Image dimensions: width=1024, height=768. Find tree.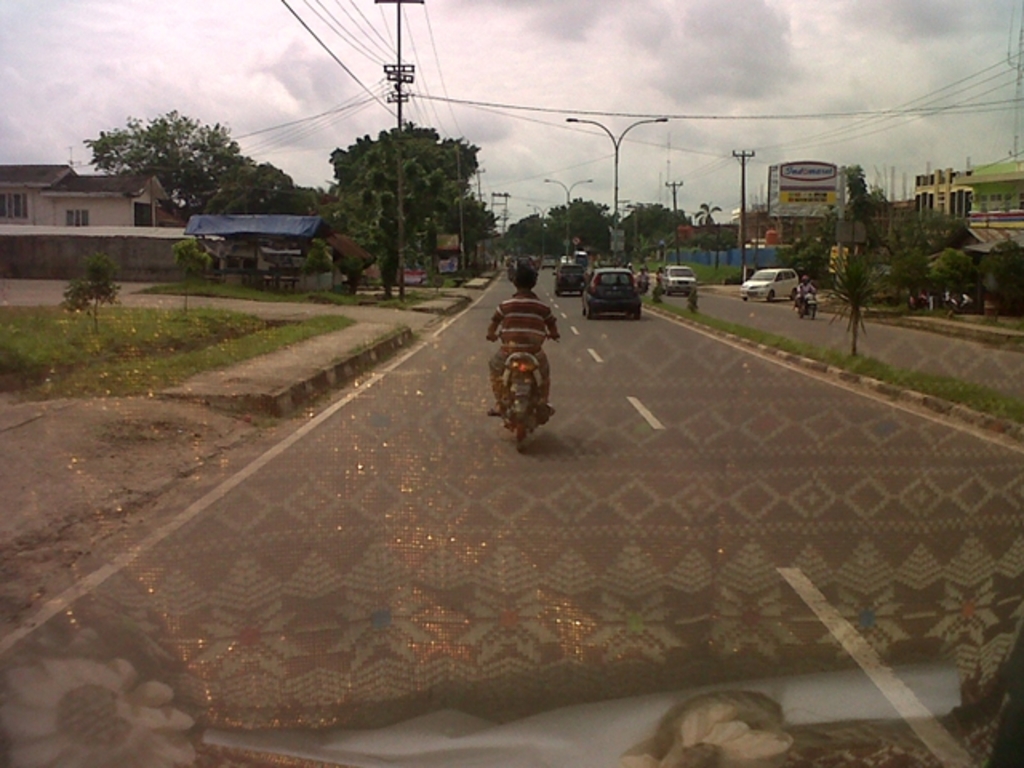
[936, 248, 973, 314].
